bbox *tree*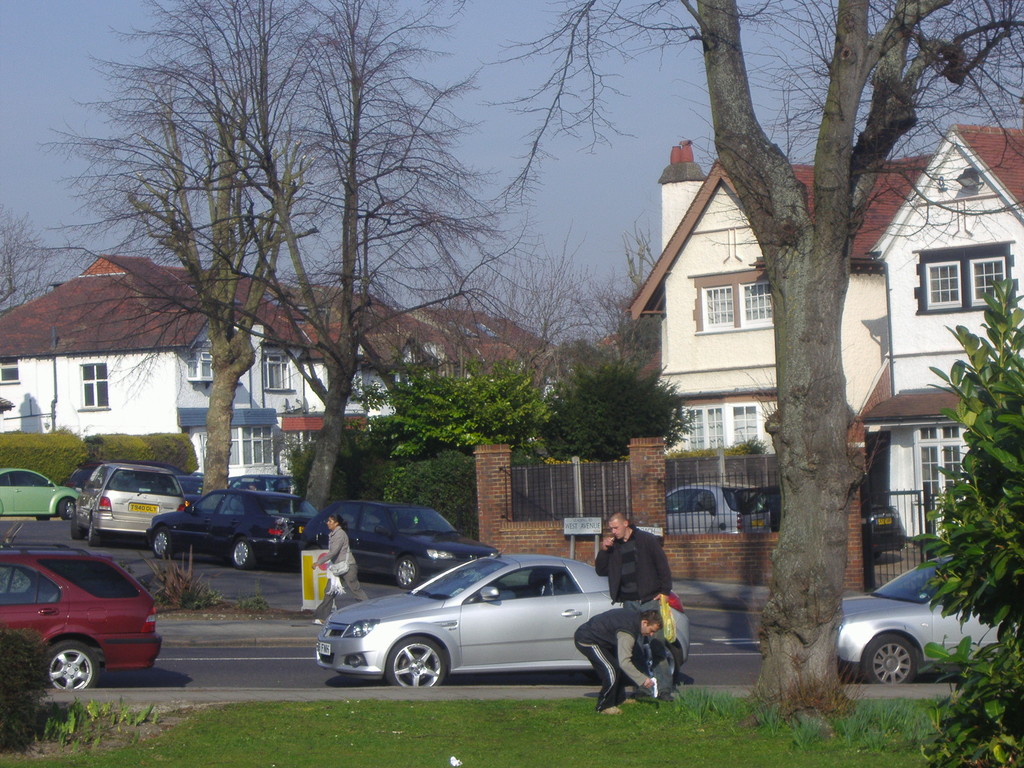
crop(351, 347, 553, 527)
